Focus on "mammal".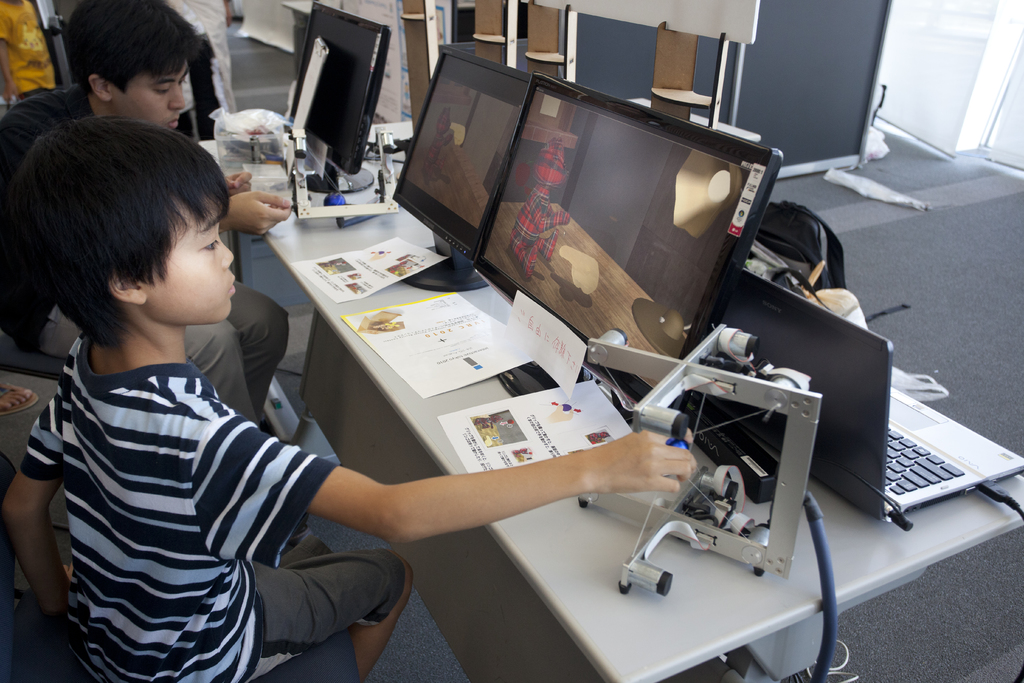
Focused at {"left": 506, "top": 136, "right": 570, "bottom": 273}.
